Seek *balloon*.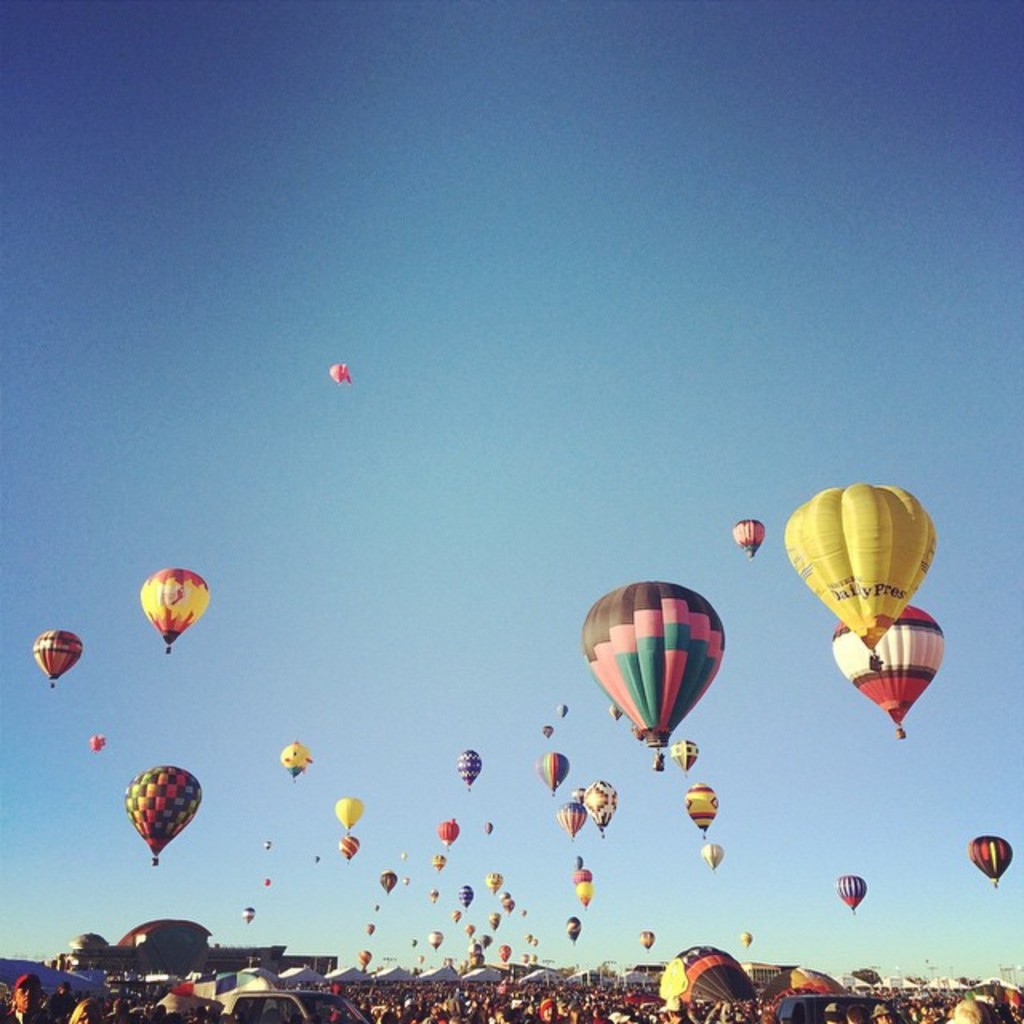
select_region(637, 926, 656, 952).
